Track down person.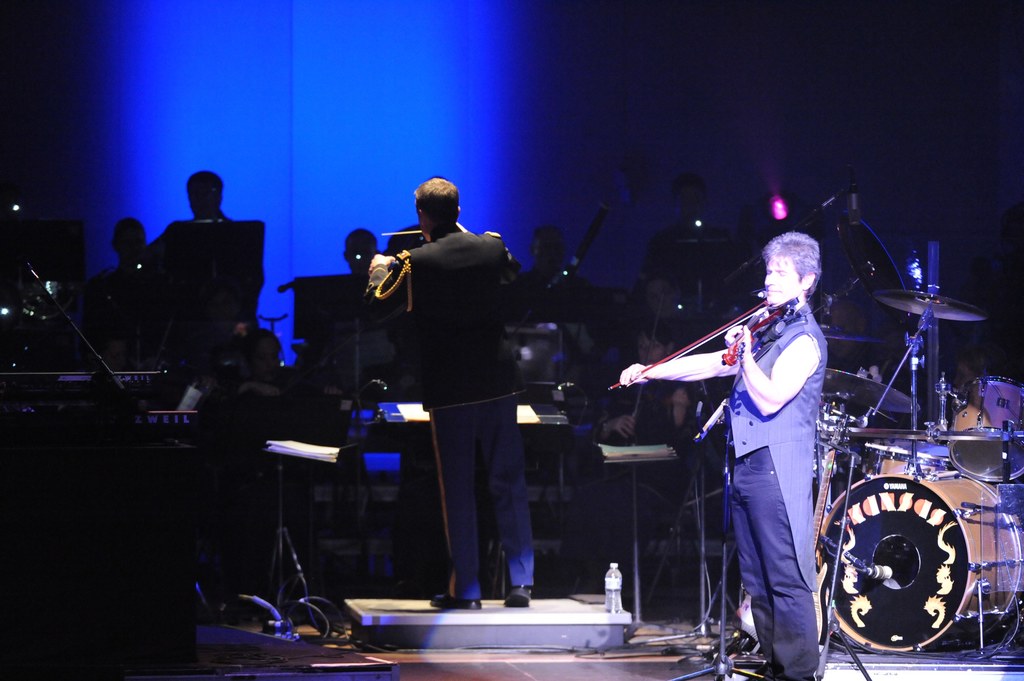
Tracked to [left=183, top=170, right=236, bottom=227].
